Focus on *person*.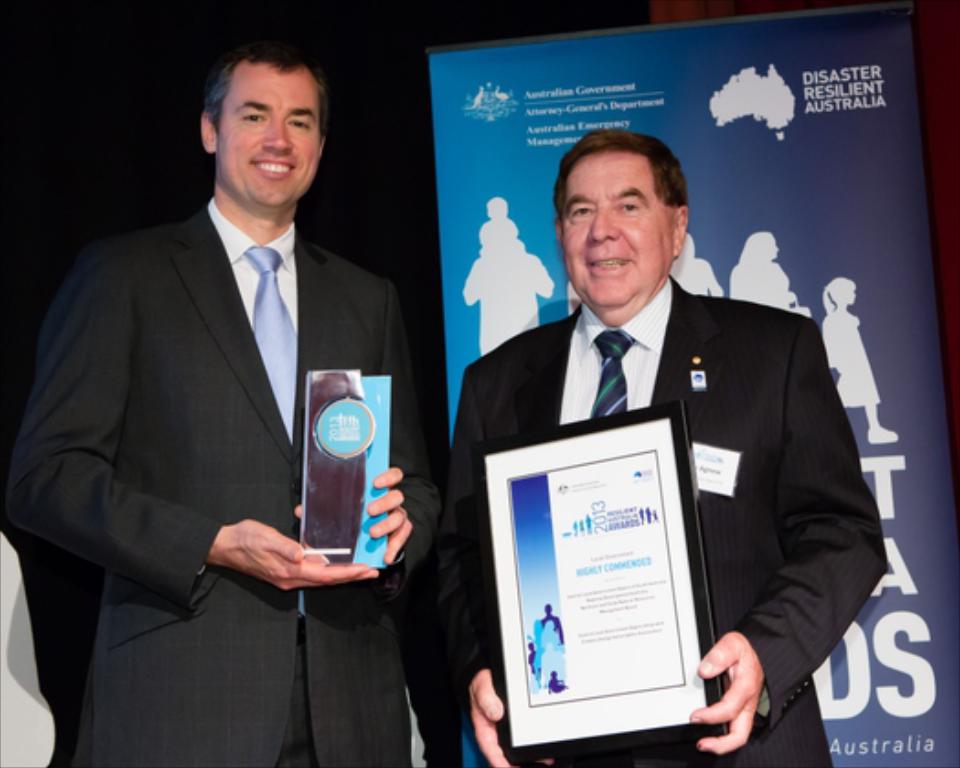
Focused at [528, 600, 563, 682].
